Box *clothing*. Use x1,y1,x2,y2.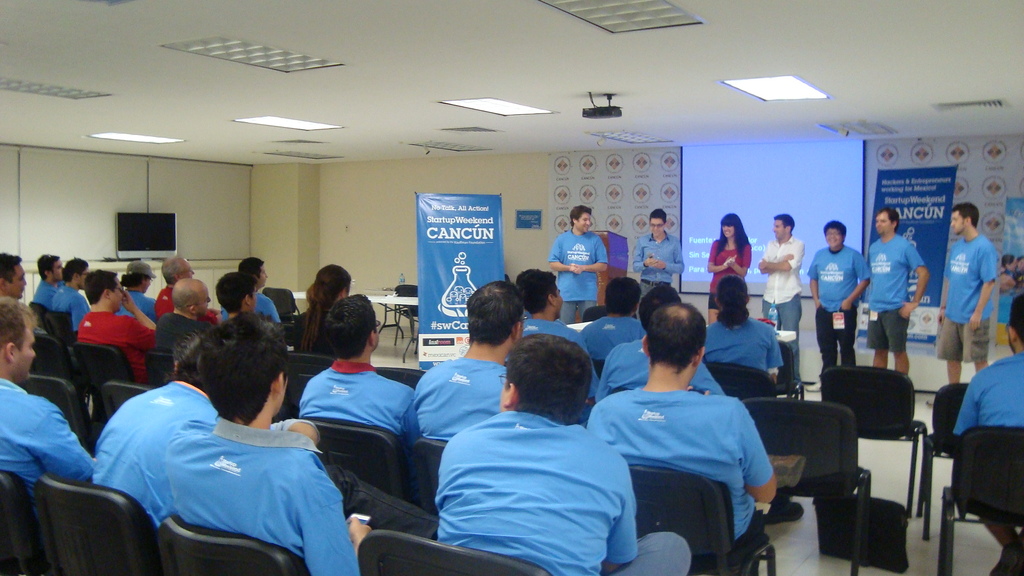
495,310,595,363.
